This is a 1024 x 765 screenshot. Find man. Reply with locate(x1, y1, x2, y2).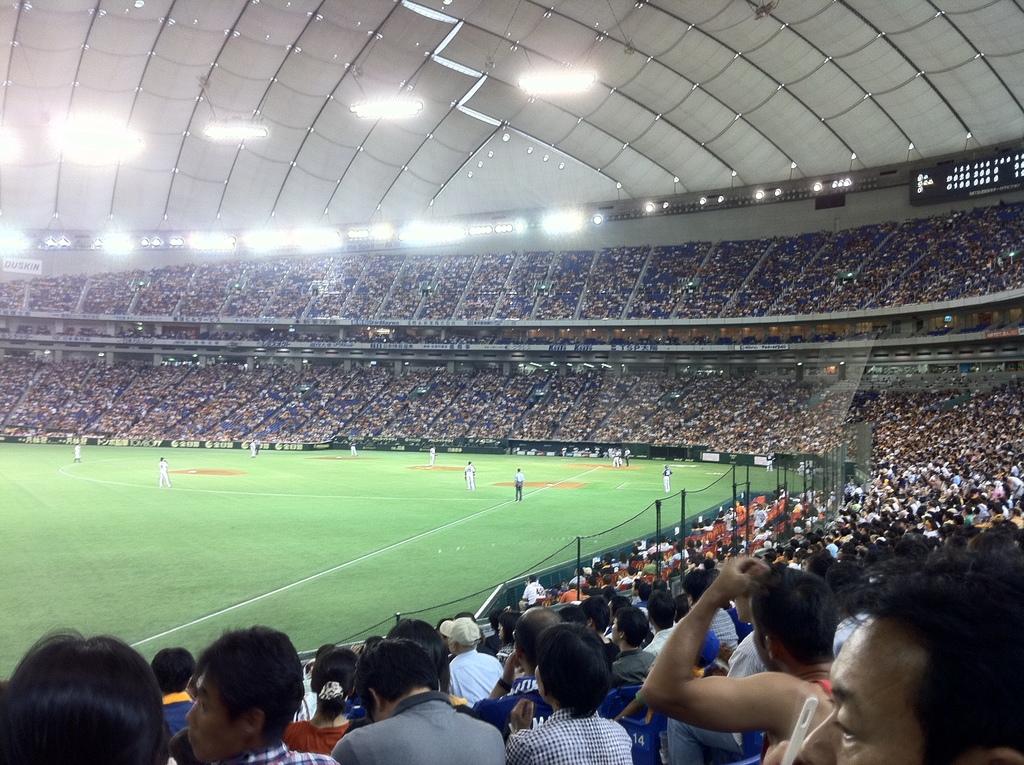
locate(558, 445, 569, 457).
